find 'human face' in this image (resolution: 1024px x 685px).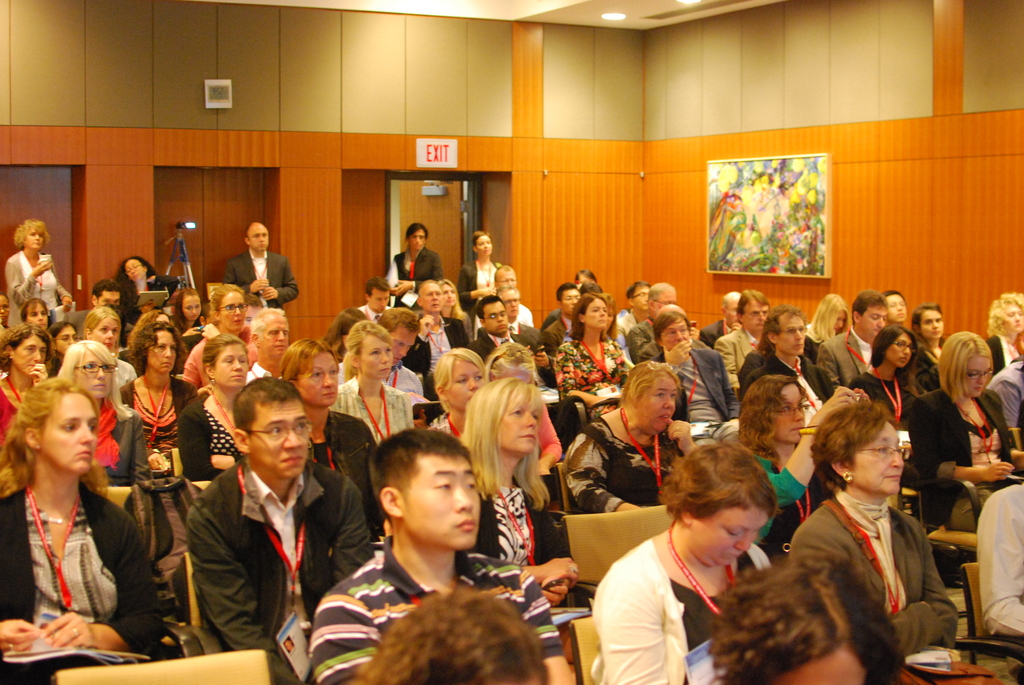
region(73, 346, 110, 401).
